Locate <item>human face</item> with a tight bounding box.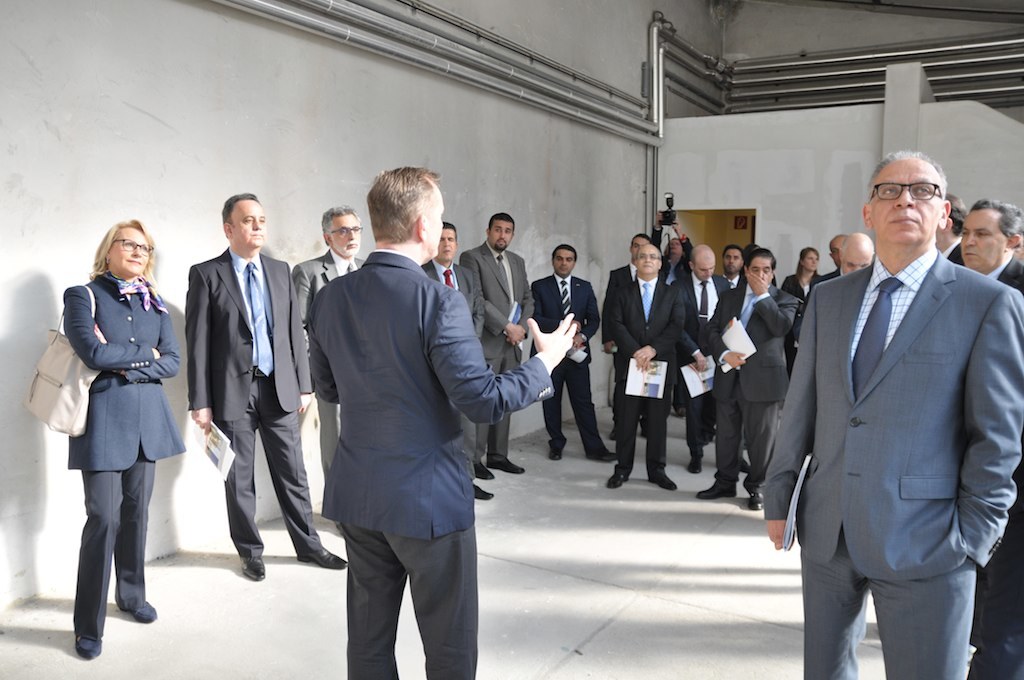
left=722, top=248, right=742, bottom=272.
